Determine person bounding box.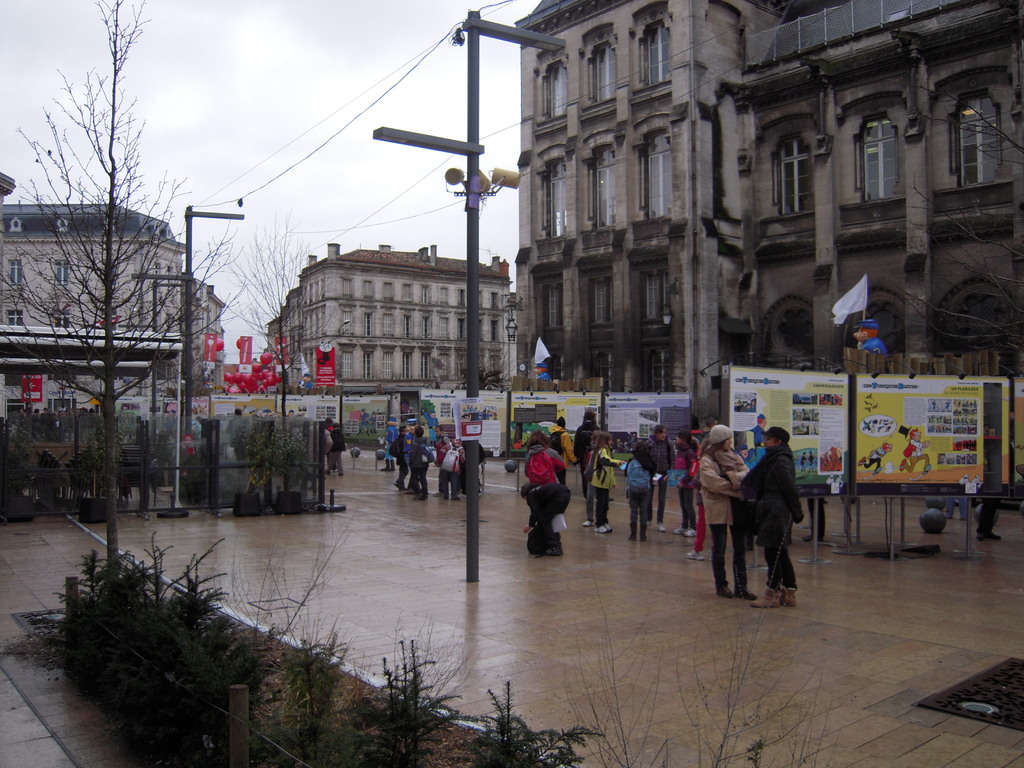
Determined: [388,426,408,491].
